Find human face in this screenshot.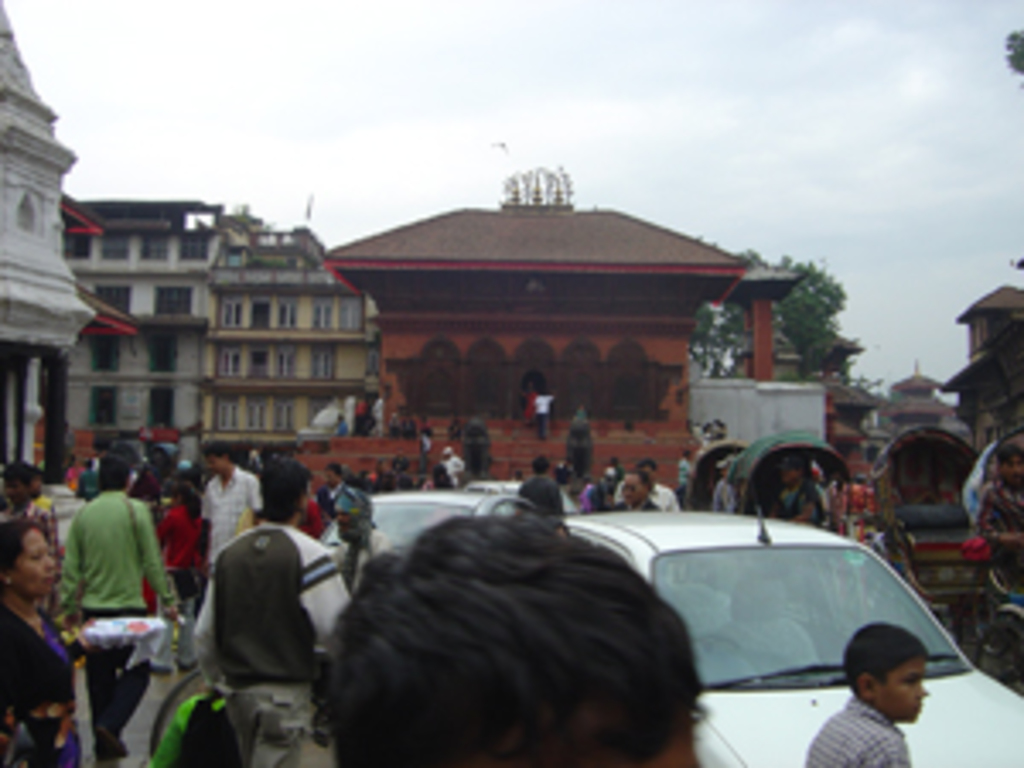
The bounding box for human face is bbox=(14, 522, 58, 601).
